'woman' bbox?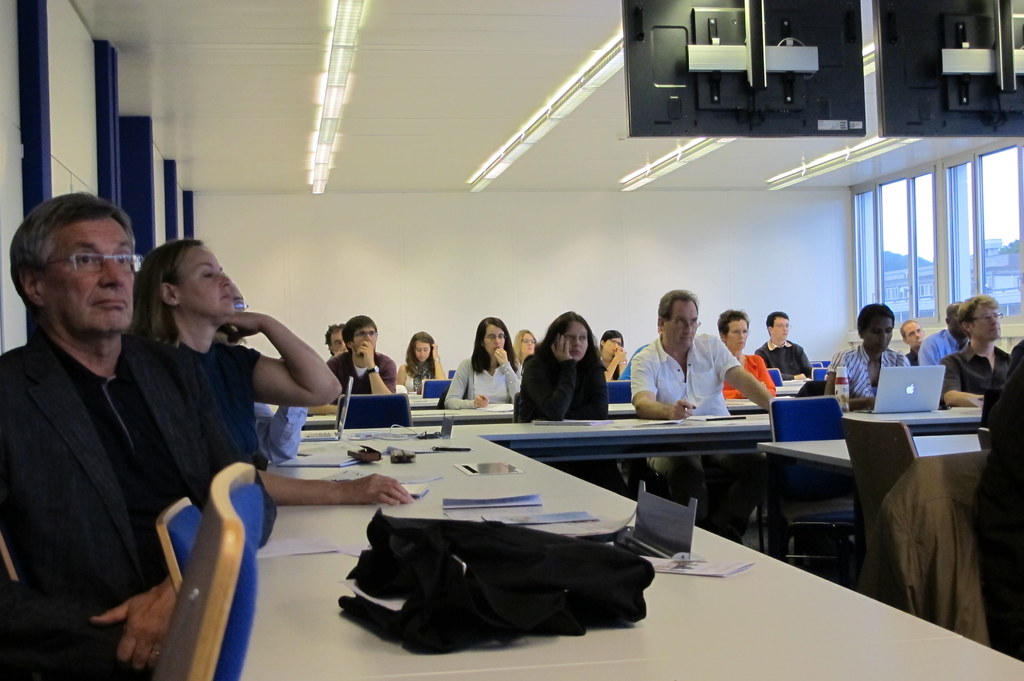
[119,238,412,508]
